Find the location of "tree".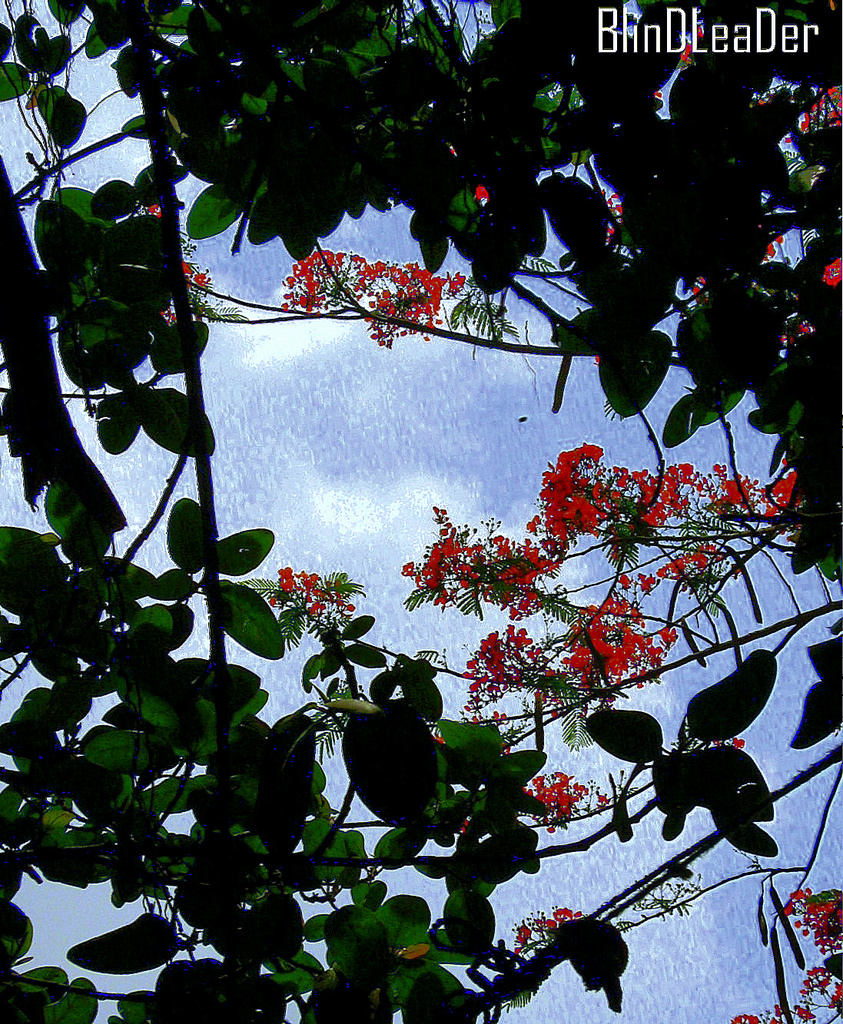
Location: x1=0 y1=0 x2=842 y2=1023.
